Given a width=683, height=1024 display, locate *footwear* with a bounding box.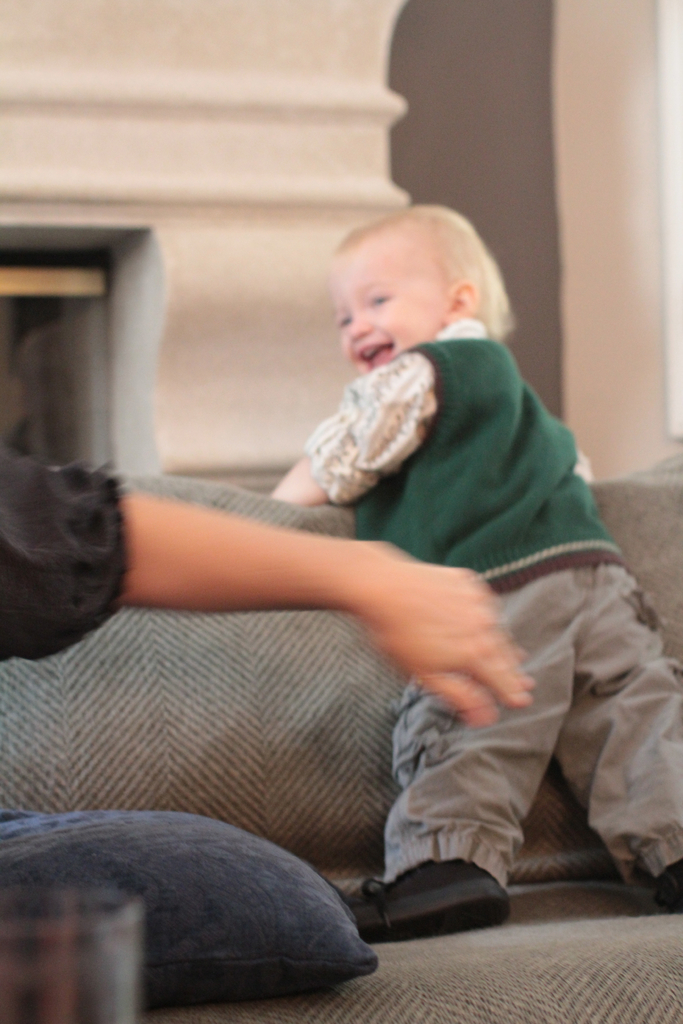
Located: bbox(650, 868, 682, 910).
